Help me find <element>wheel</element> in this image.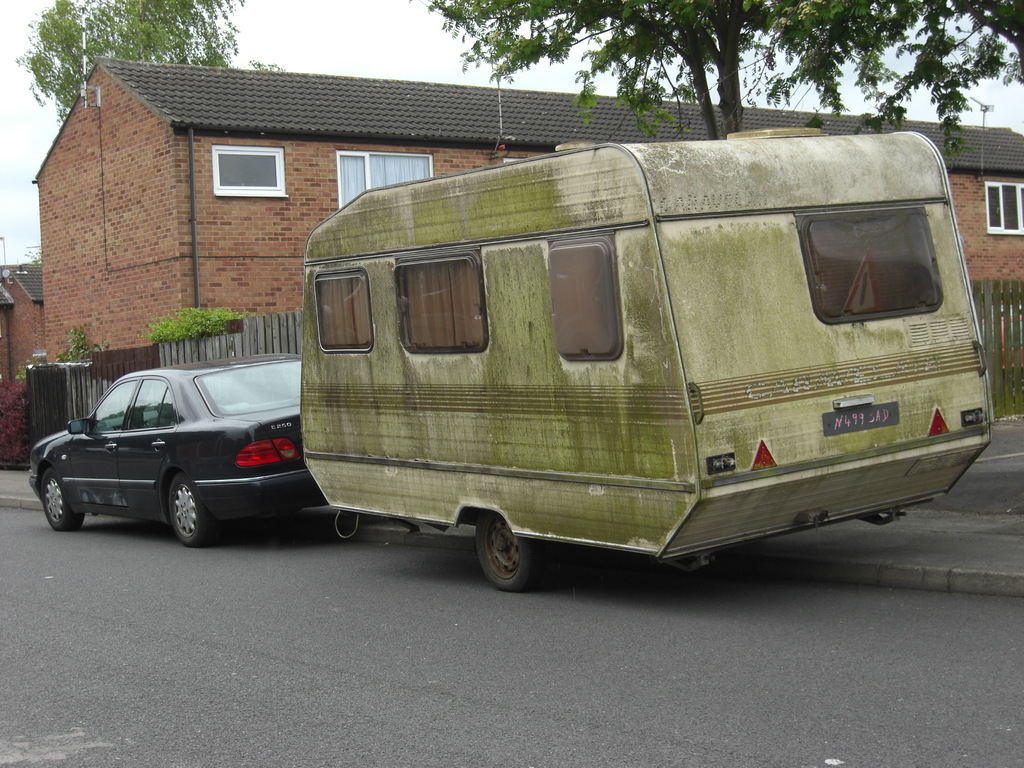
Found it: {"x1": 473, "y1": 517, "x2": 556, "y2": 587}.
